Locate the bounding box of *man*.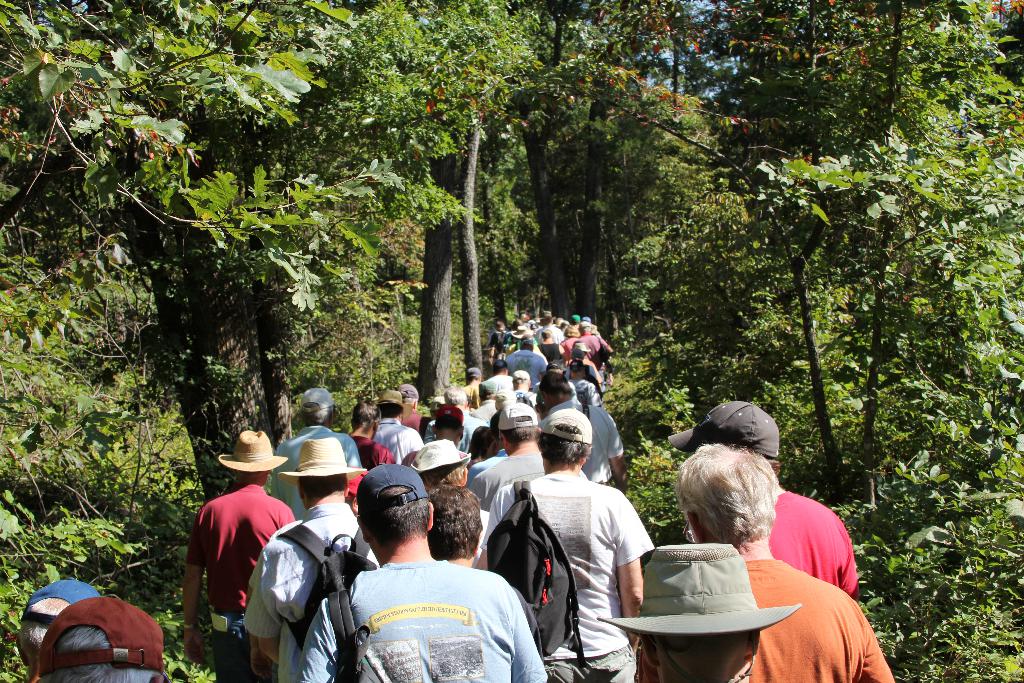
Bounding box: locate(601, 536, 810, 682).
